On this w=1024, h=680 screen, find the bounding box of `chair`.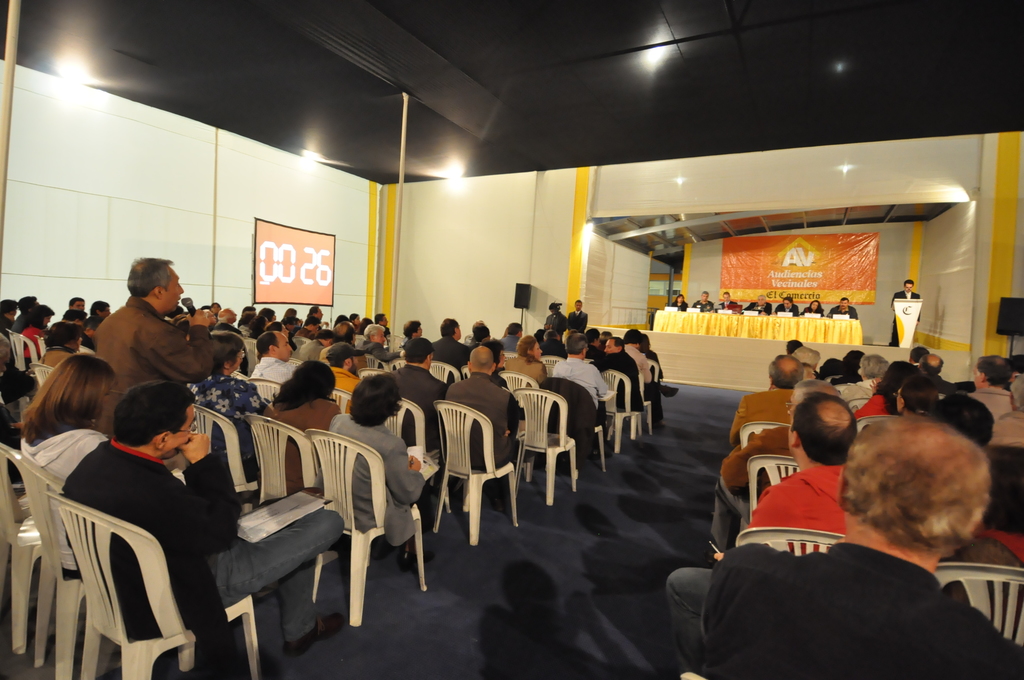
Bounding box: [x1=541, y1=356, x2=567, y2=364].
